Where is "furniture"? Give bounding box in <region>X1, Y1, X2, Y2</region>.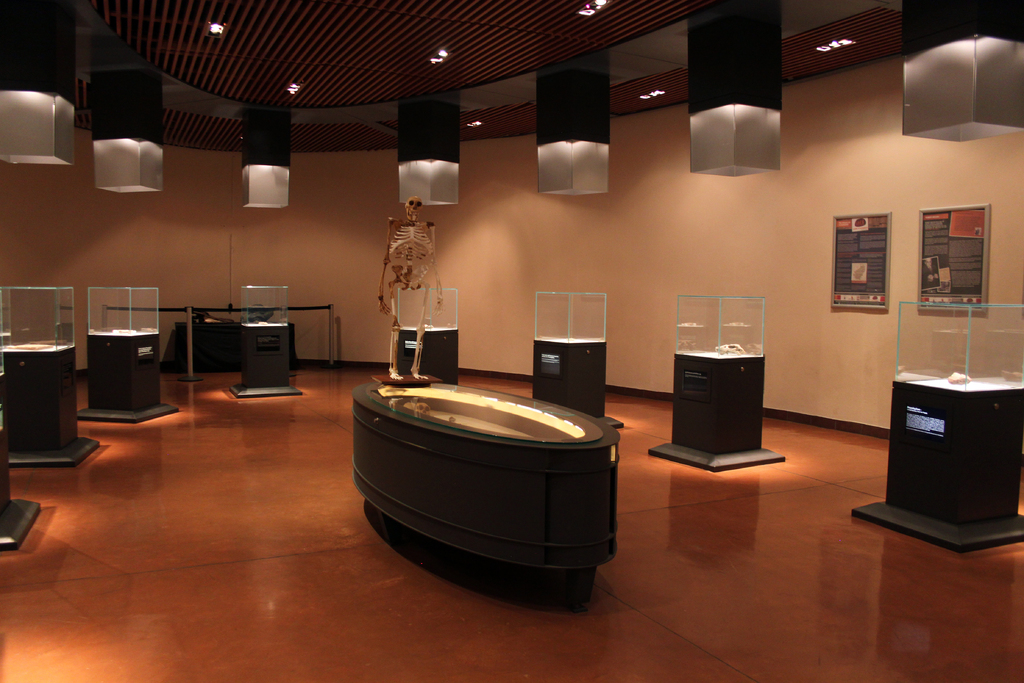
<region>232, 281, 307, 398</region>.
